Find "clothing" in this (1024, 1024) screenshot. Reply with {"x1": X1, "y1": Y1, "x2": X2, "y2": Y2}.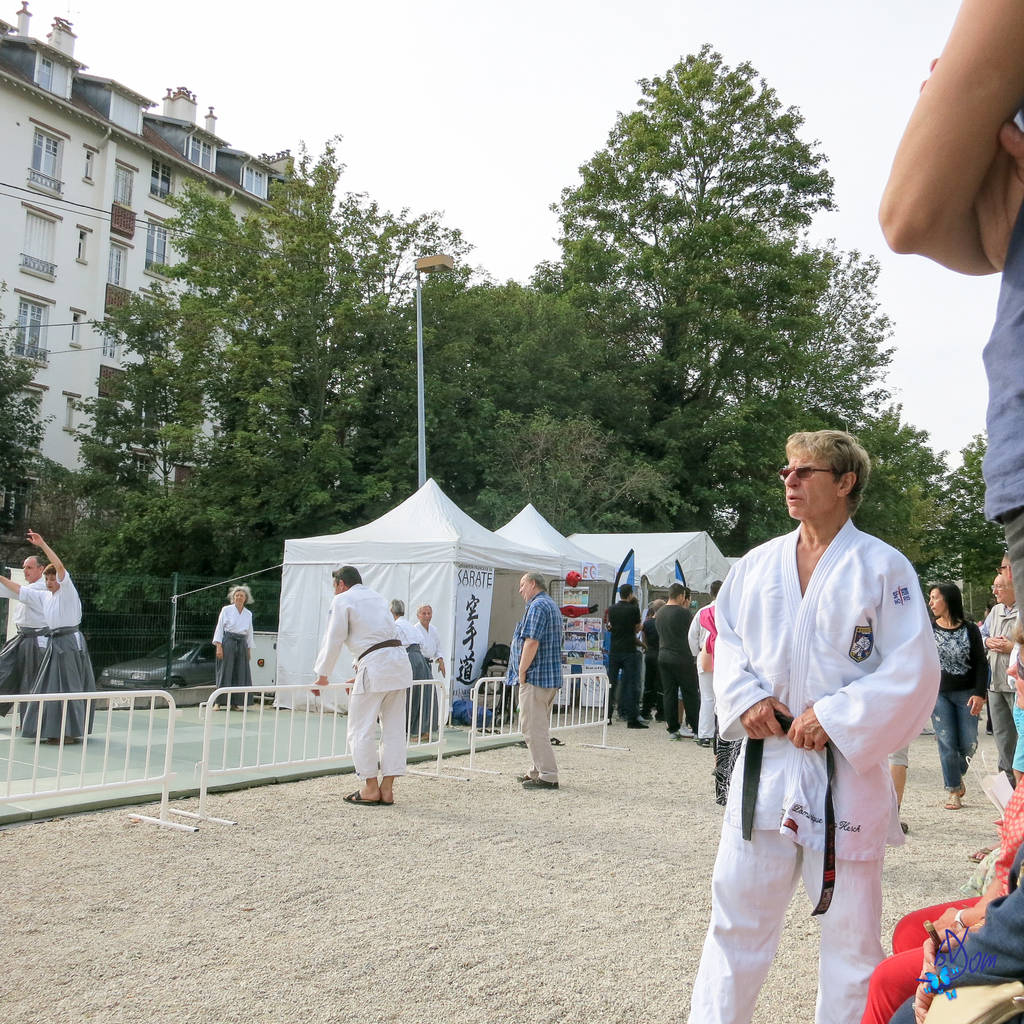
{"x1": 508, "y1": 596, "x2": 562, "y2": 792}.
